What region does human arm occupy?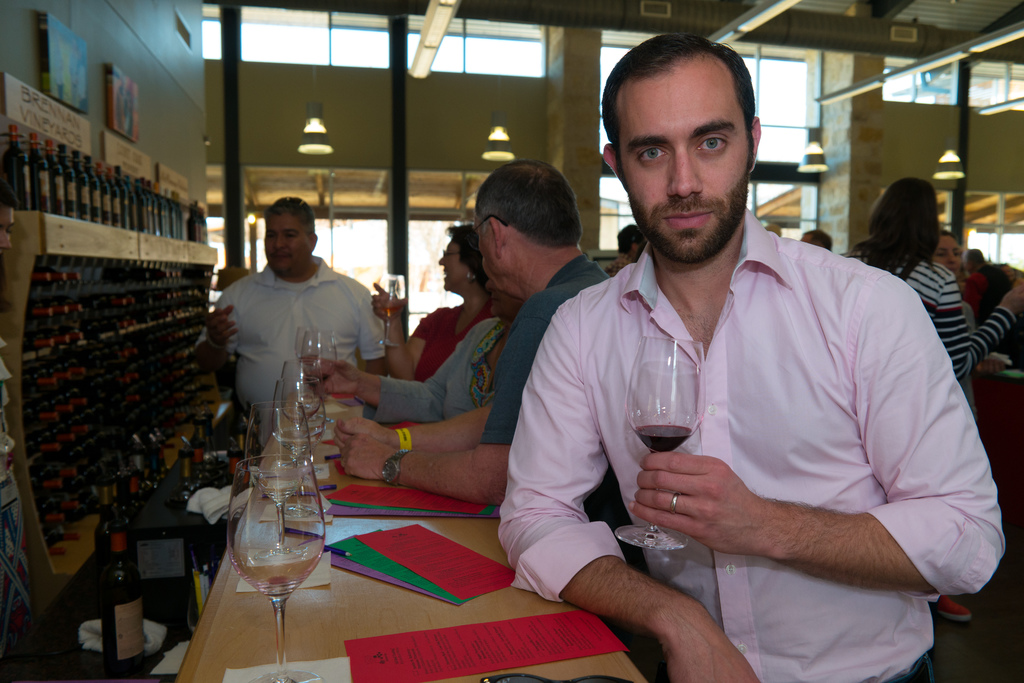
225 283 248 357.
